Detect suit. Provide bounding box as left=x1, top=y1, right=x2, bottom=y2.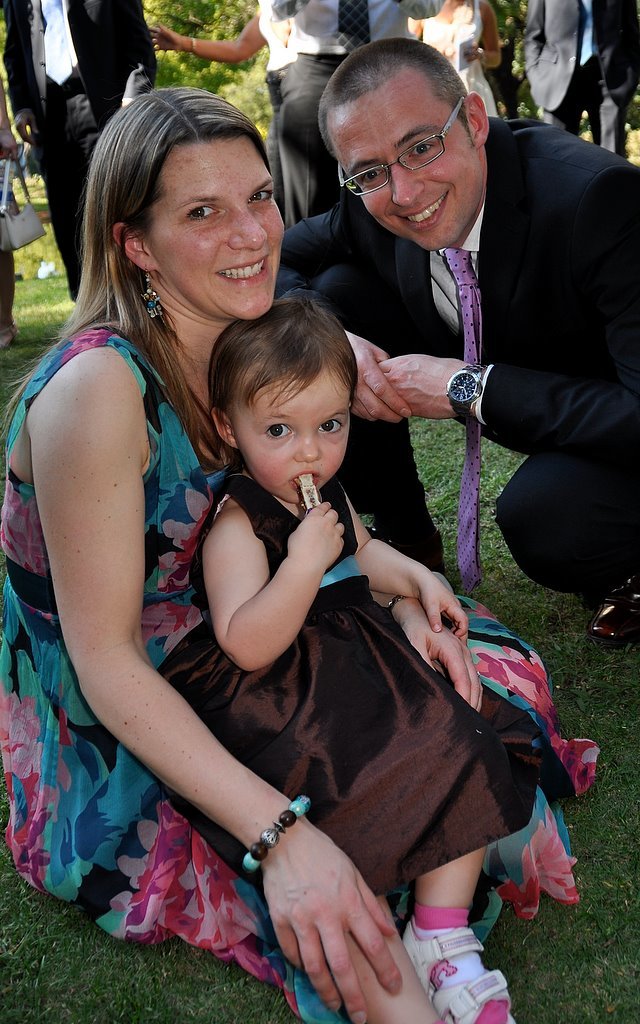
left=522, top=0, right=637, bottom=161.
